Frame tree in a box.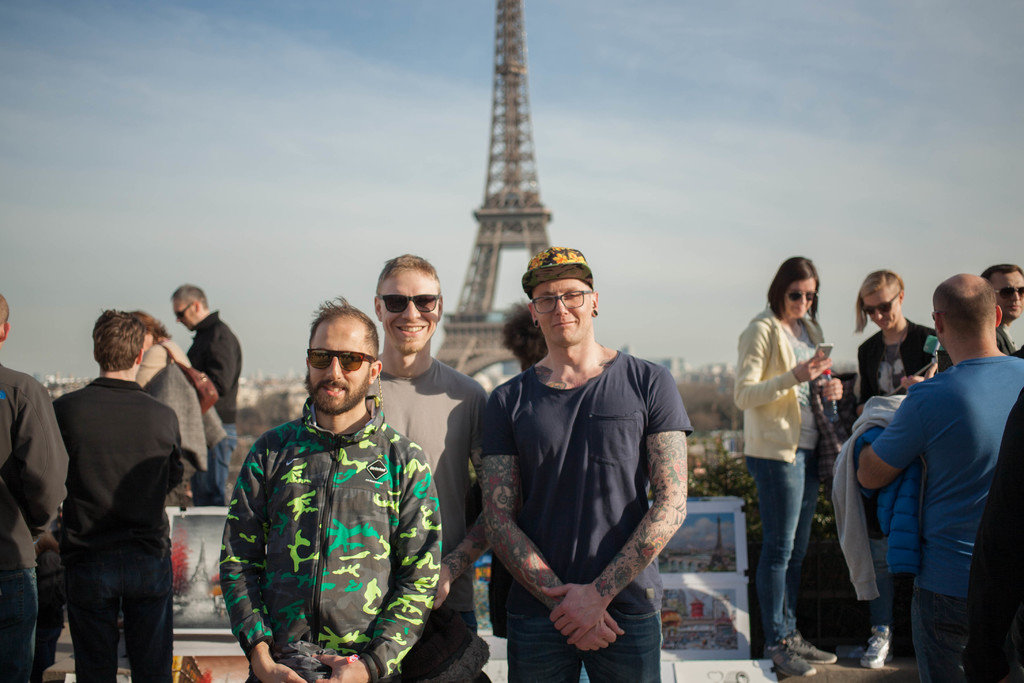
<bbox>220, 388, 301, 506</bbox>.
